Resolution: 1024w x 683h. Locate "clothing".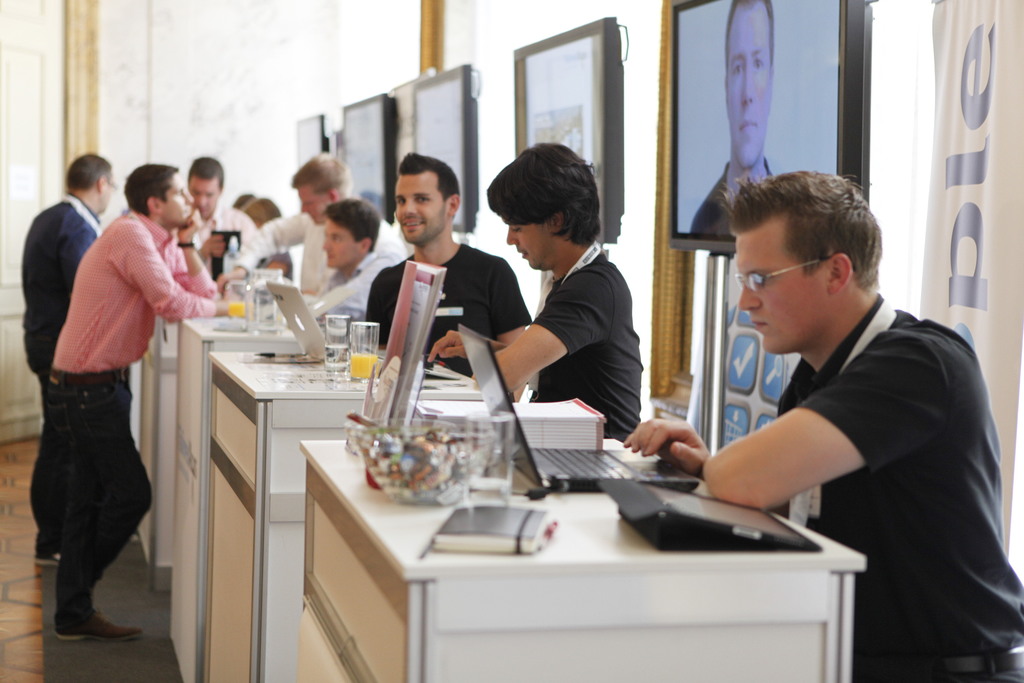
{"left": 364, "top": 240, "right": 534, "bottom": 371}.
